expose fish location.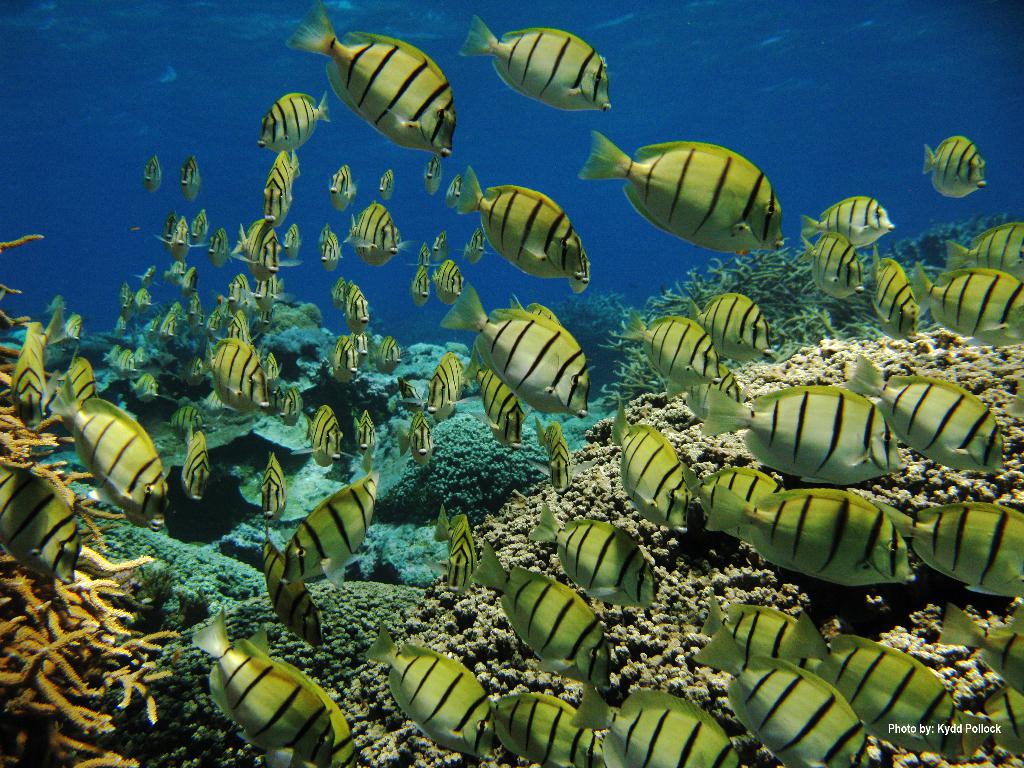
Exposed at box=[194, 605, 334, 764].
